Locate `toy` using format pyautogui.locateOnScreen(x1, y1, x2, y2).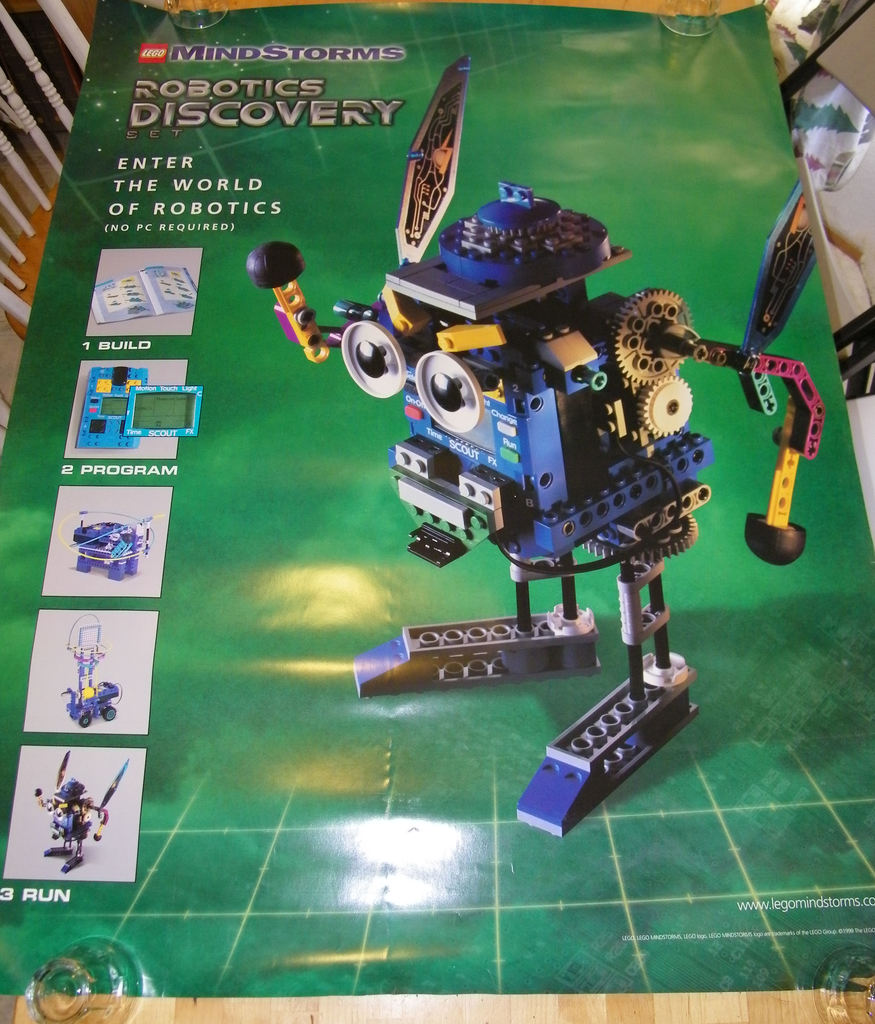
pyautogui.locateOnScreen(233, 50, 861, 855).
